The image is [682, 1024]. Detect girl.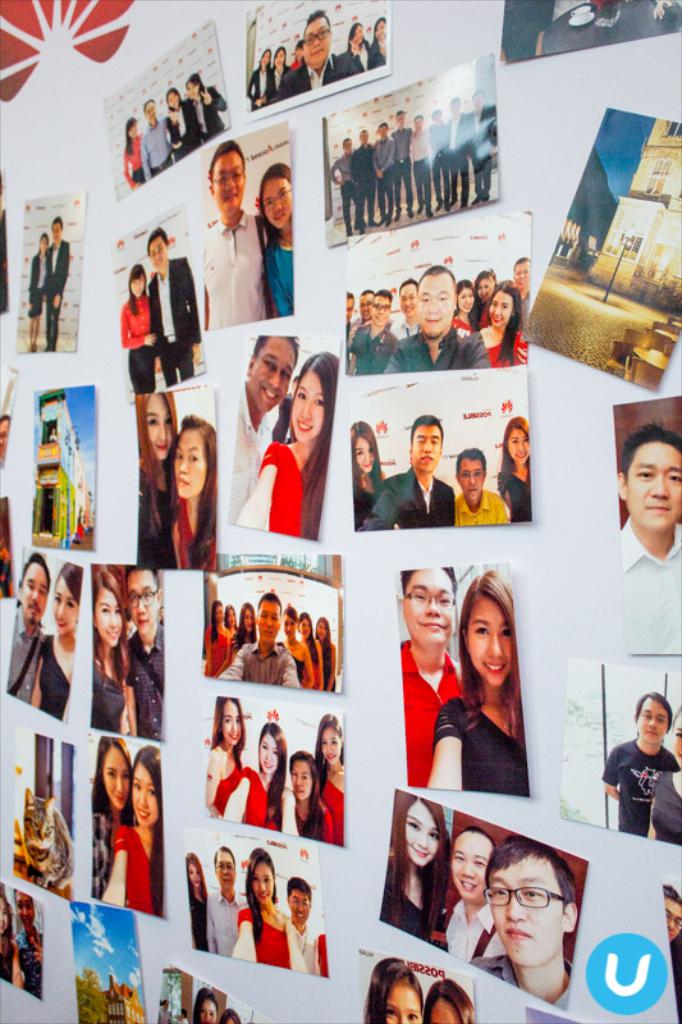
Detection: 27, 561, 78, 723.
